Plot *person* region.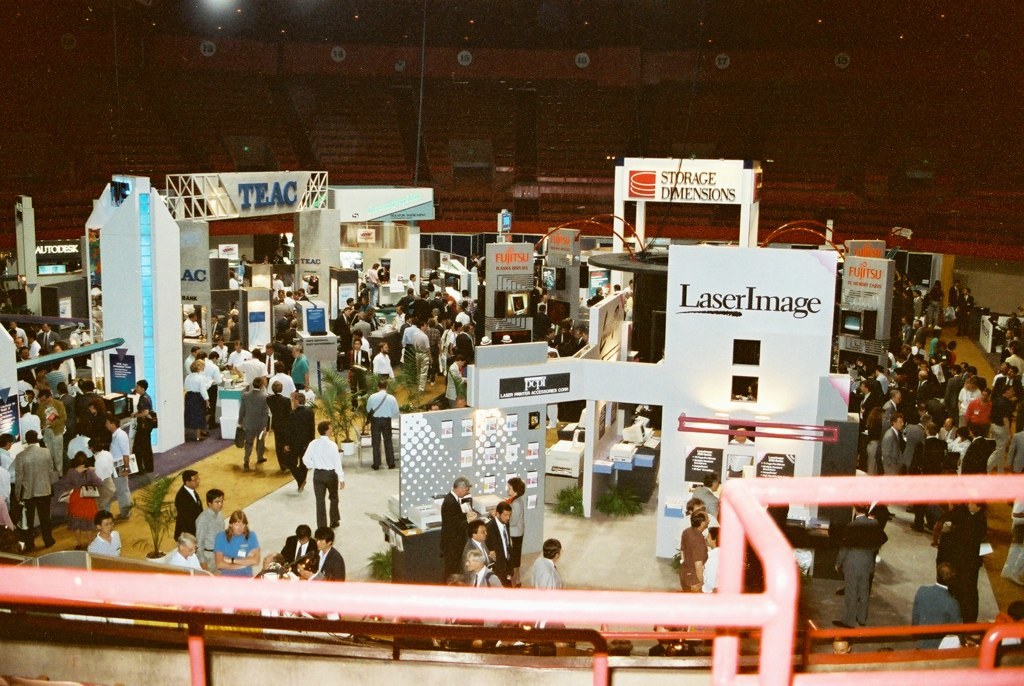
Plotted at rect(455, 323, 471, 367).
